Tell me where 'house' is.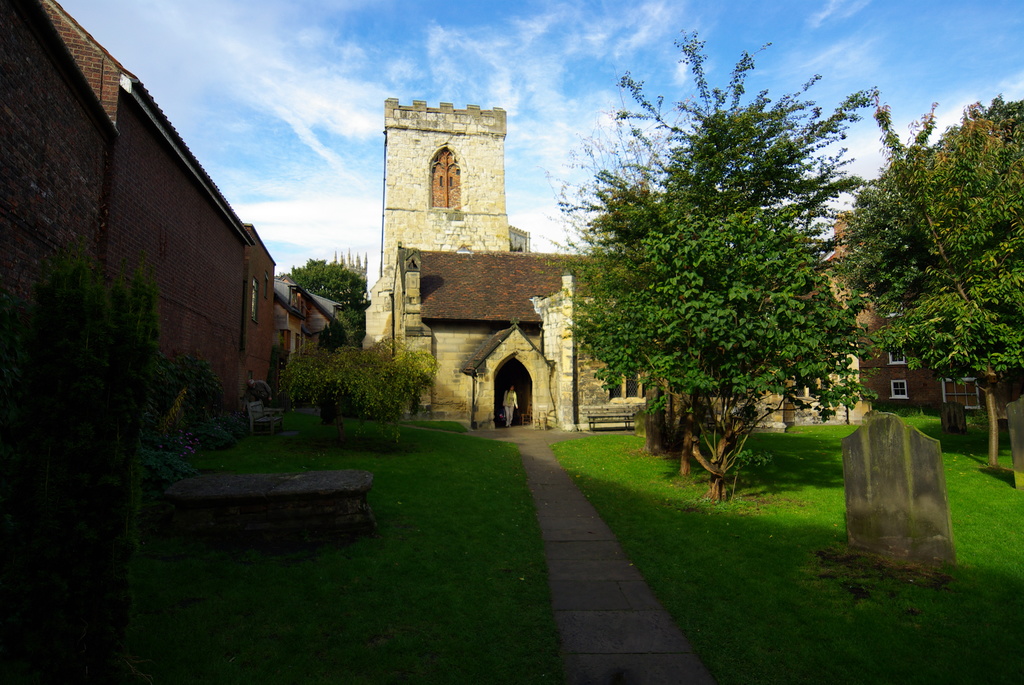
'house' is at box(737, 265, 849, 430).
